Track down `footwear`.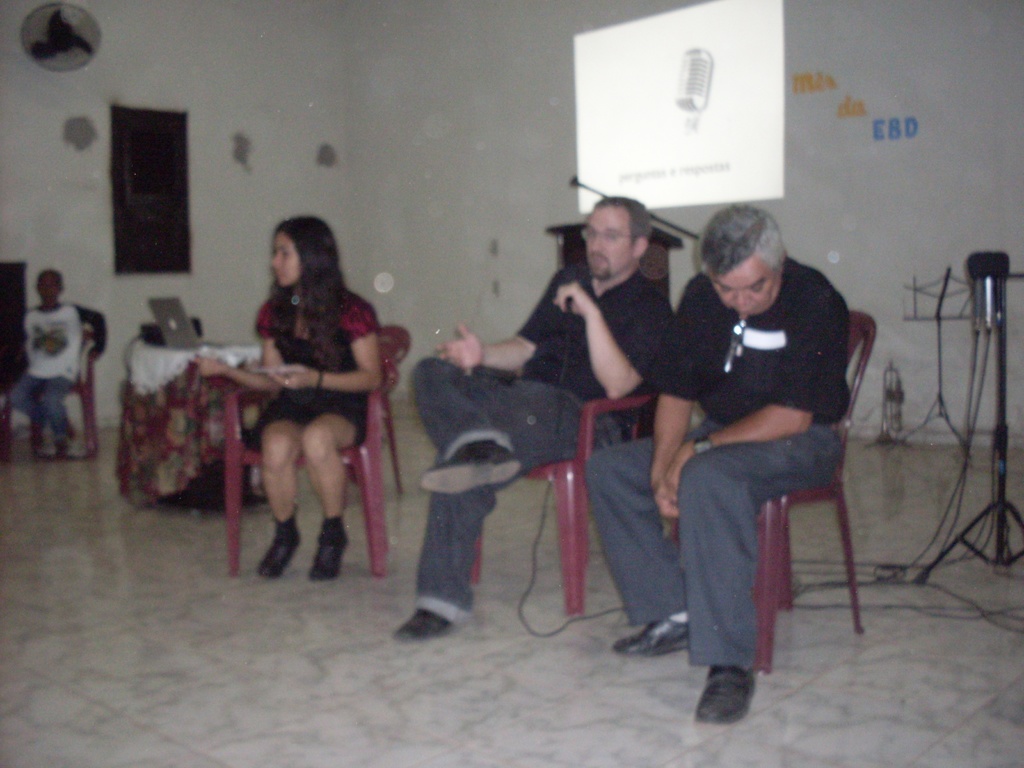
Tracked to <box>392,607,453,640</box>.
